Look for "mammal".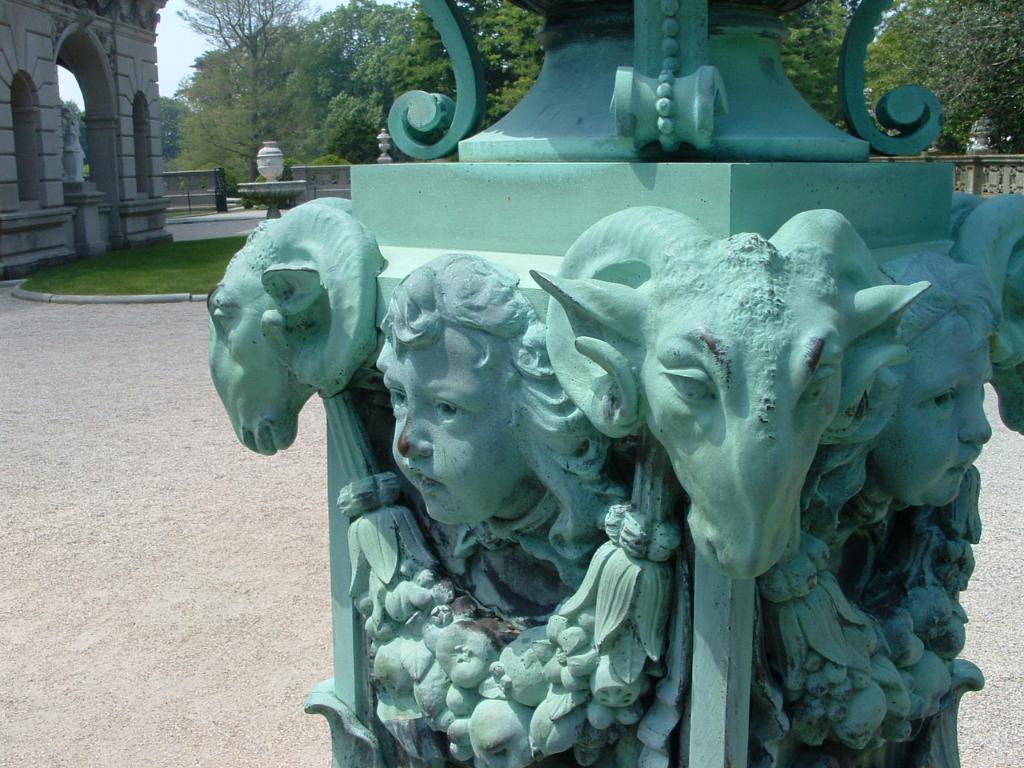
Found: <box>346,241,604,645</box>.
